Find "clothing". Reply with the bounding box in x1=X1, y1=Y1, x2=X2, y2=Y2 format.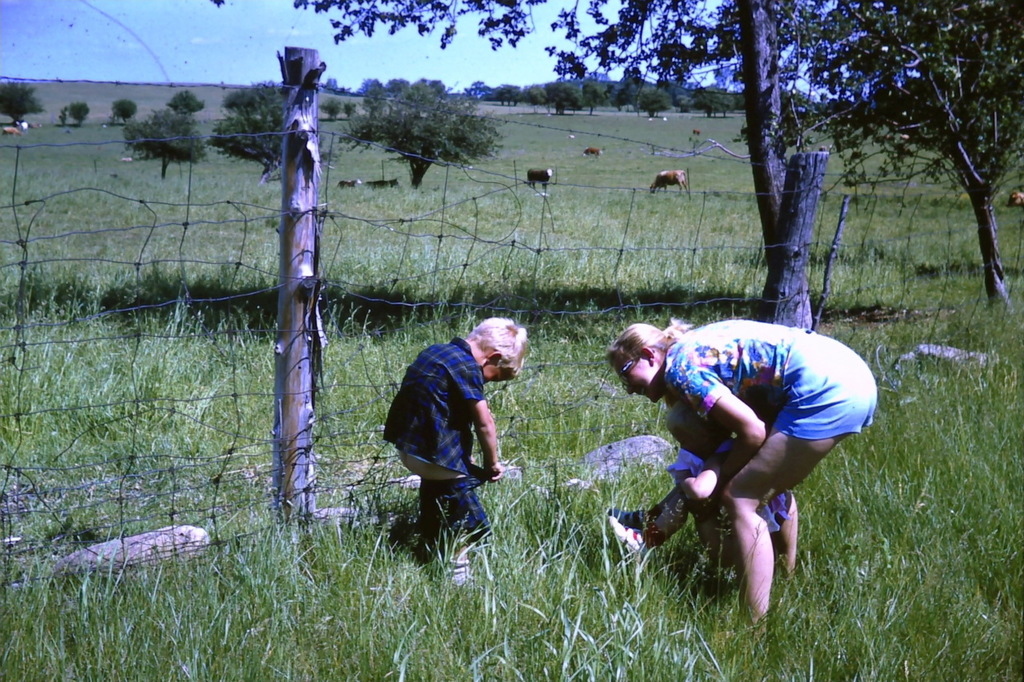
x1=374, y1=334, x2=500, y2=565.
